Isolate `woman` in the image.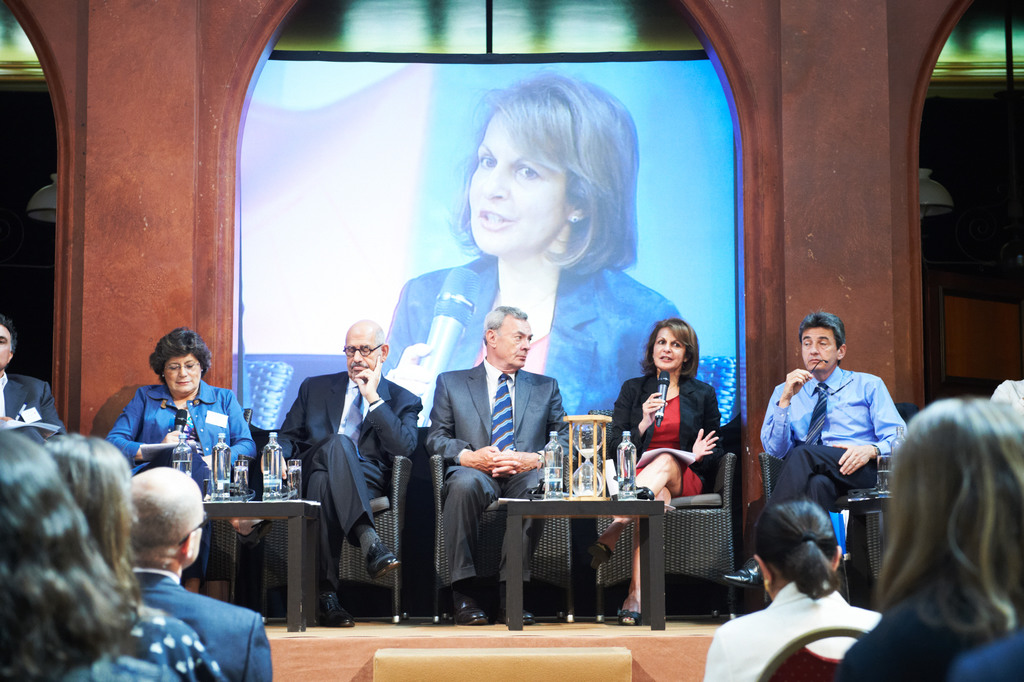
Isolated region: box(701, 498, 884, 681).
